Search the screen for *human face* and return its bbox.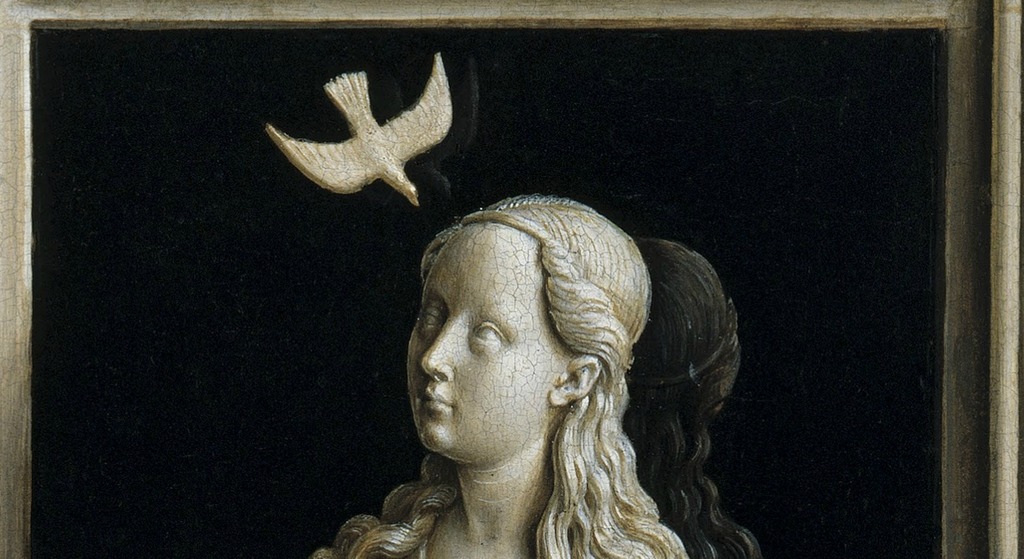
Found: 405 232 550 458.
